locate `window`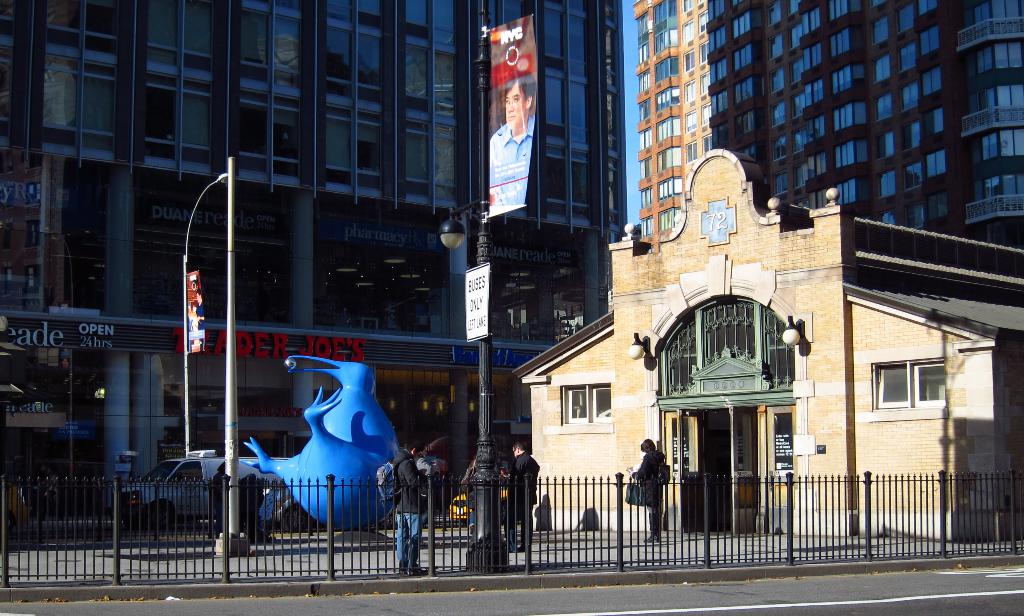
332/95/382/175
